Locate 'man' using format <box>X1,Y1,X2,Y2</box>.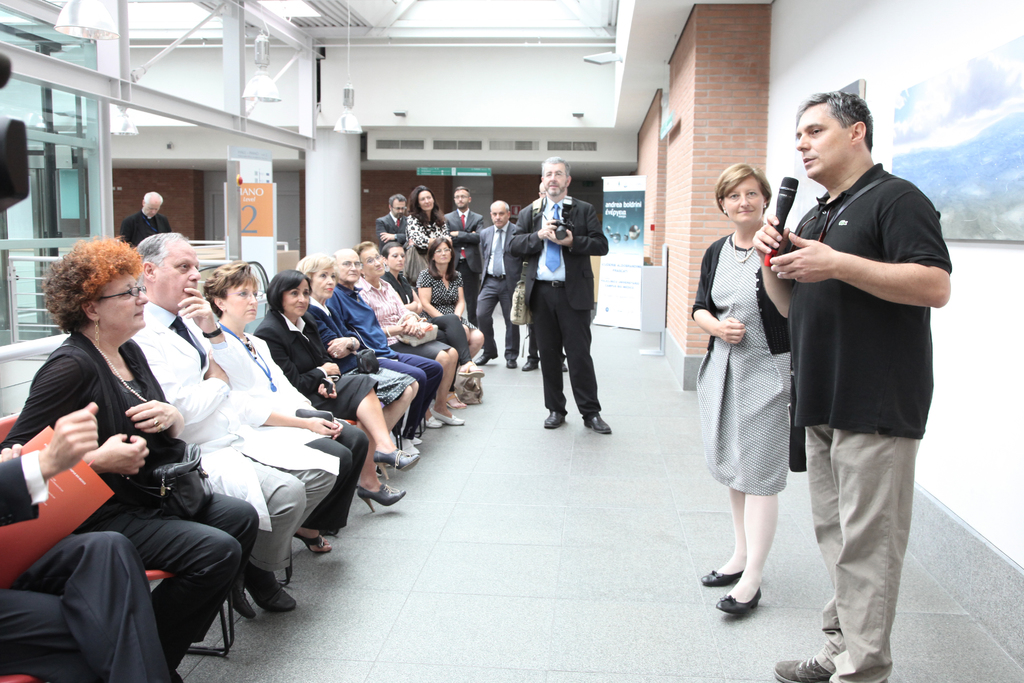
<box>372,185,408,243</box>.
